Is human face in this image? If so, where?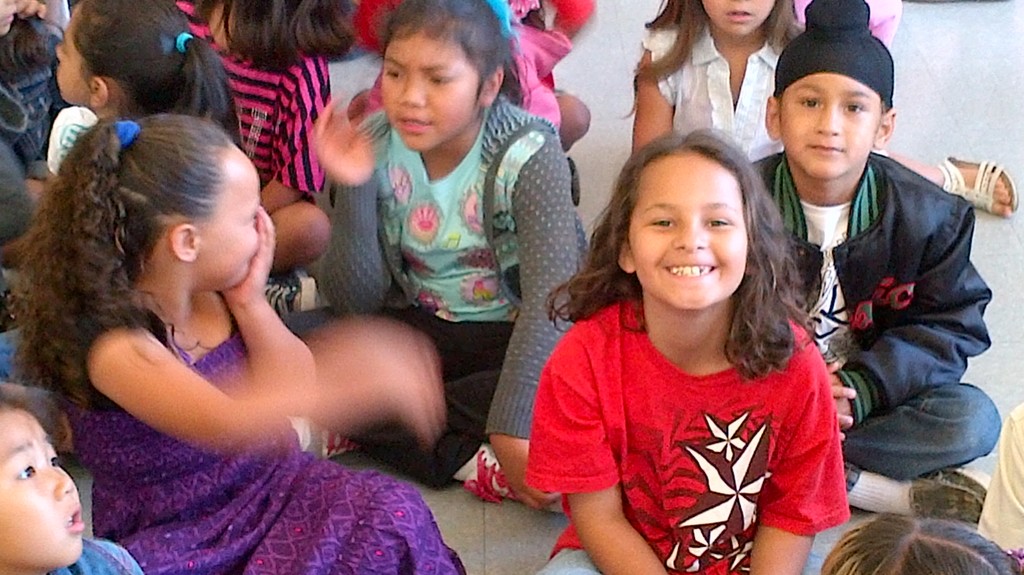
Yes, at (left=383, top=23, right=481, bottom=154).
